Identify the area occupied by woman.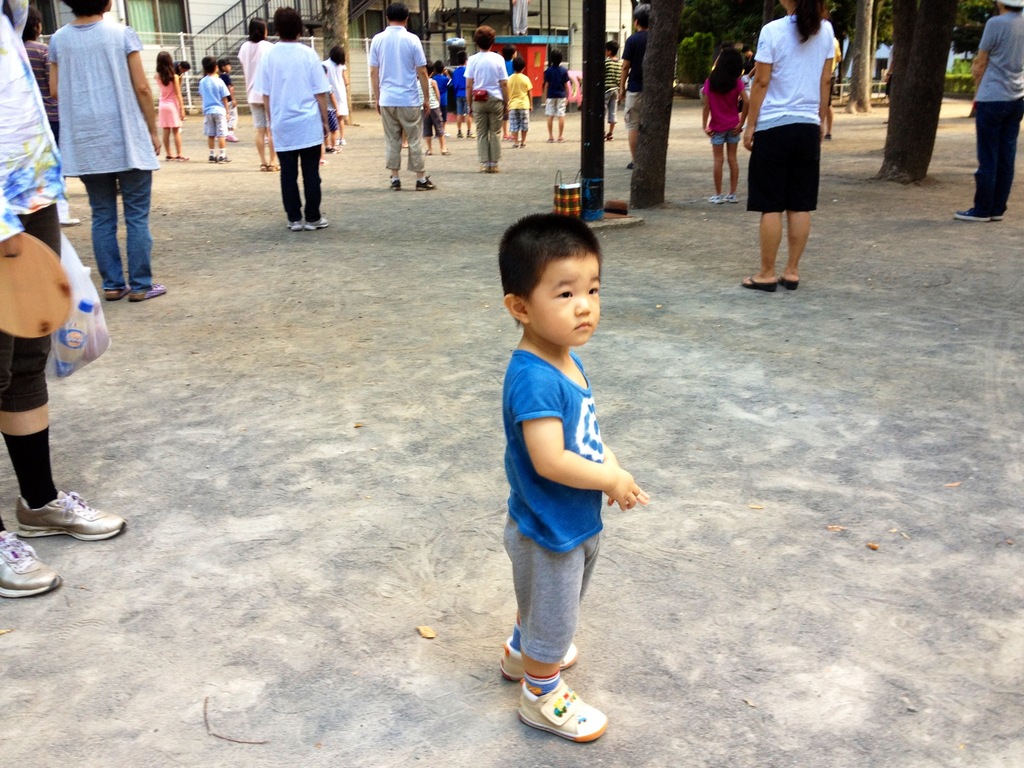
Area: [236,17,276,169].
